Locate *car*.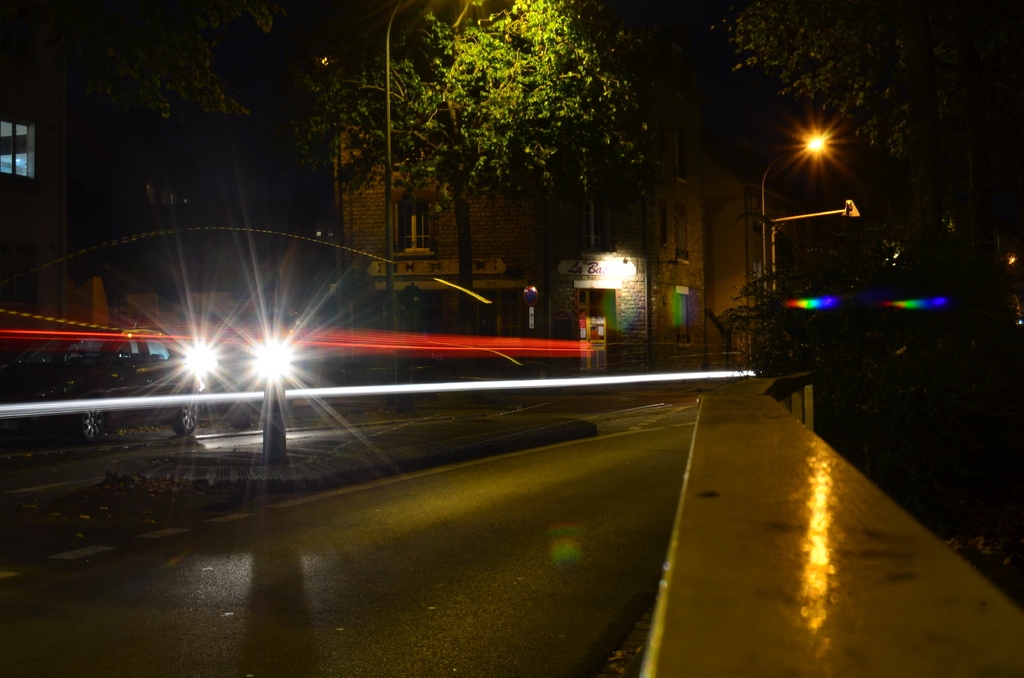
Bounding box: <bbox>0, 309, 198, 442</bbox>.
